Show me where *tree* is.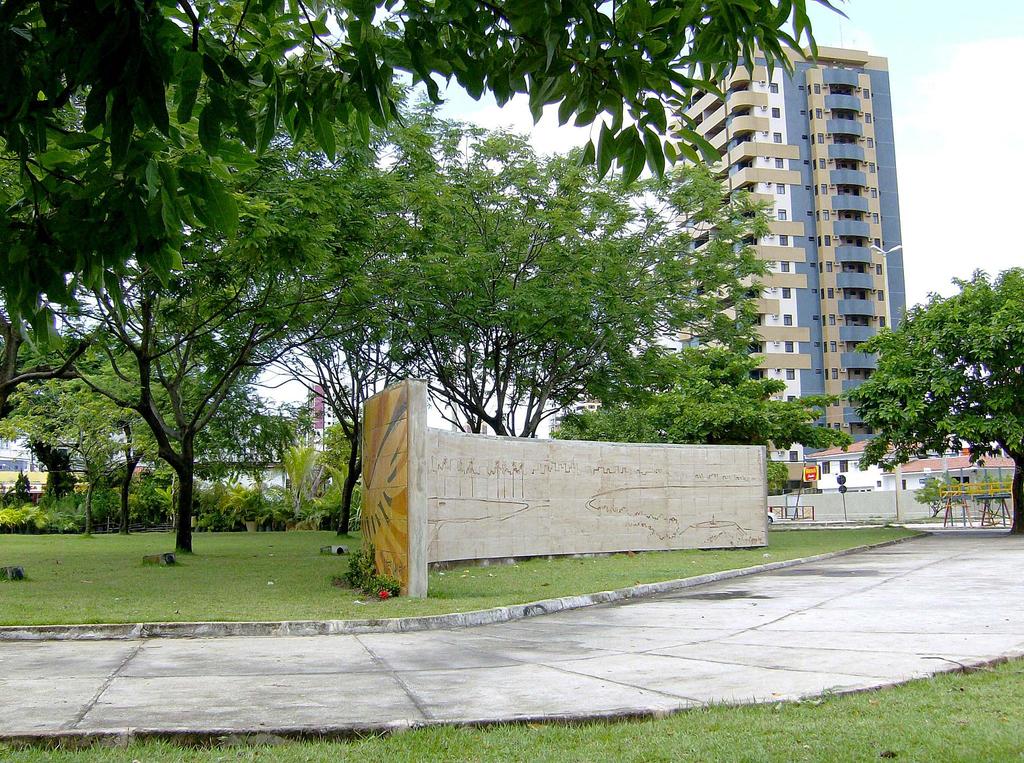
*tree* is at left=840, top=261, right=1023, bottom=547.
